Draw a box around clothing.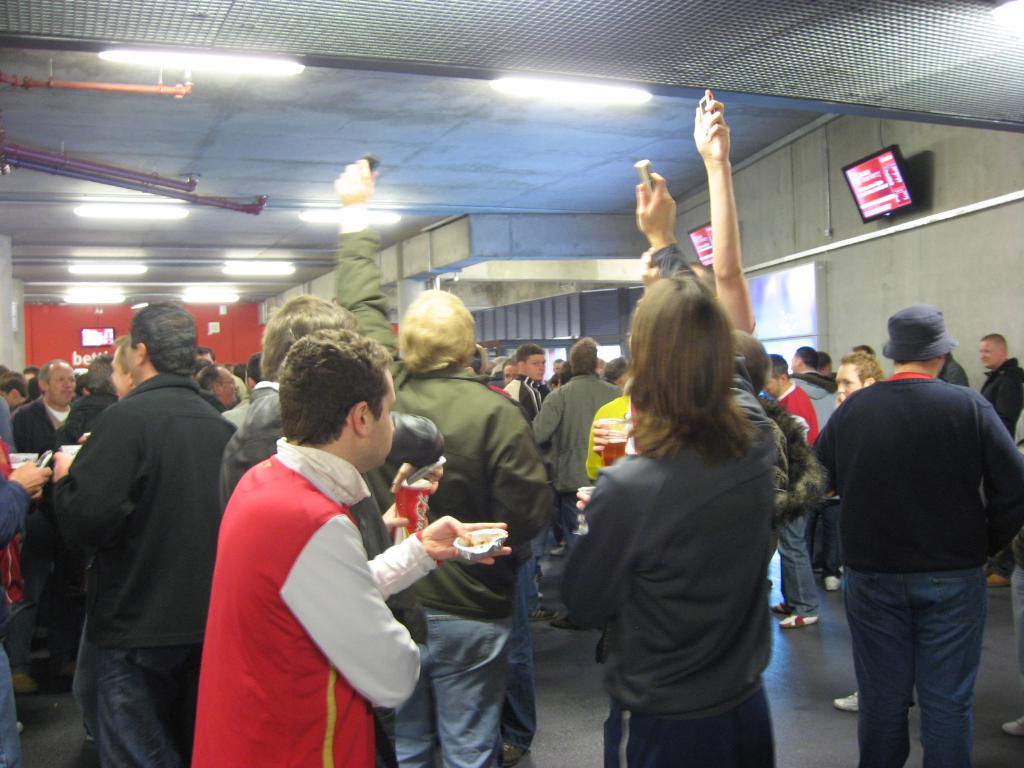
221, 374, 305, 502.
